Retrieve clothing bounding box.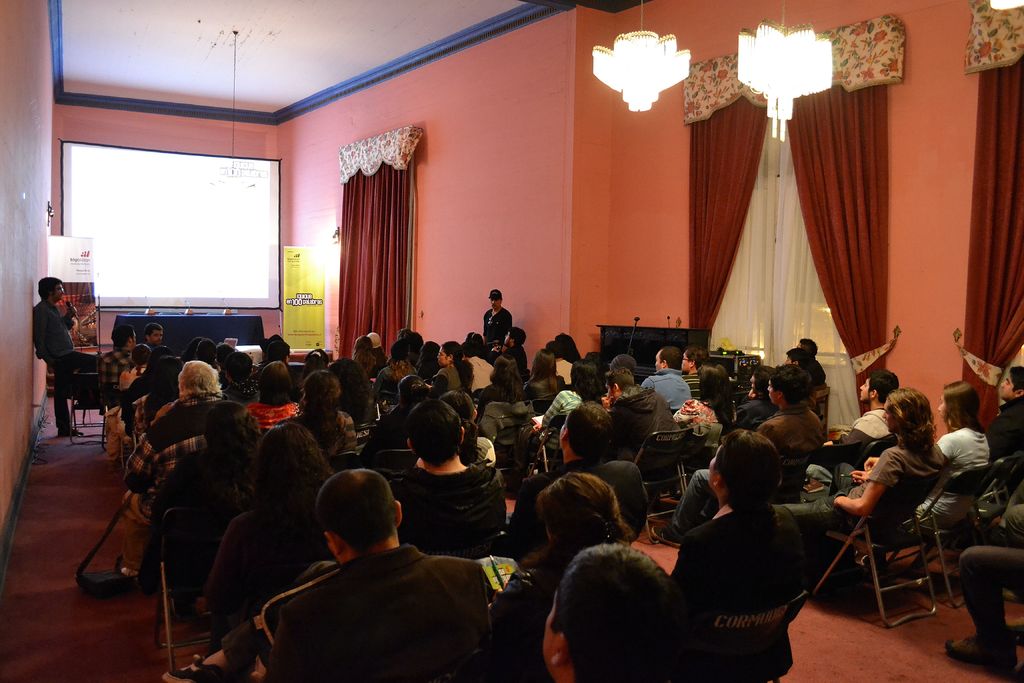
Bounding box: bbox=[483, 309, 514, 350].
